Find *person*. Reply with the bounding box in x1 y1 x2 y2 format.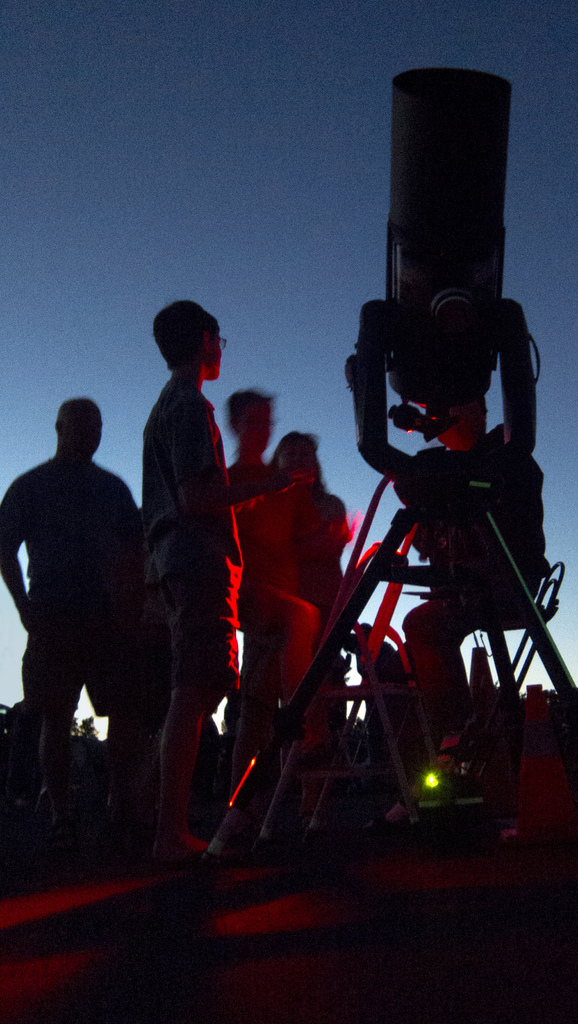
226 386 285 720.
